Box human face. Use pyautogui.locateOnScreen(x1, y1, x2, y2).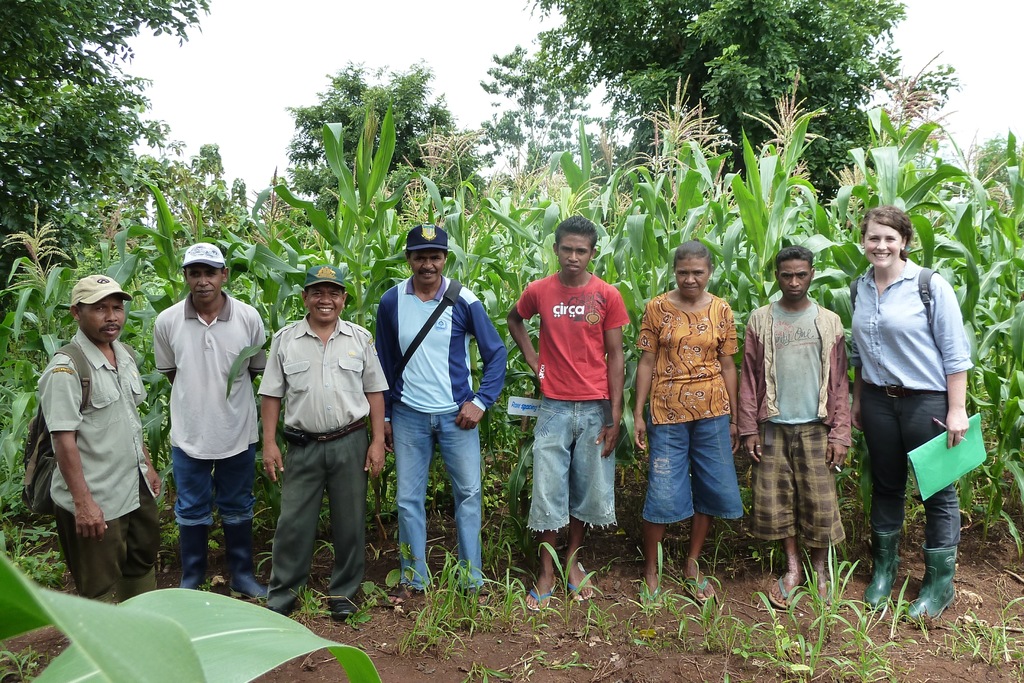
pyautogui.locateOnScreen(674, 258, 710, 297).
